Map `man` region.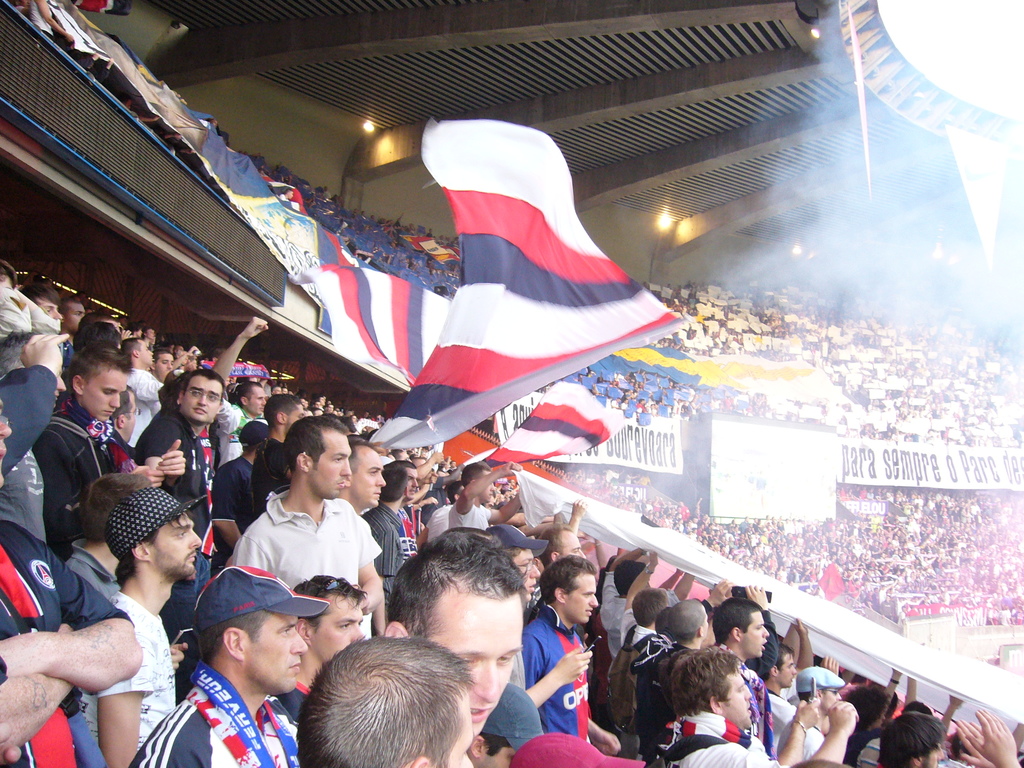
Mapped to [x1=128, y1=325, x2=143, y2=339].
